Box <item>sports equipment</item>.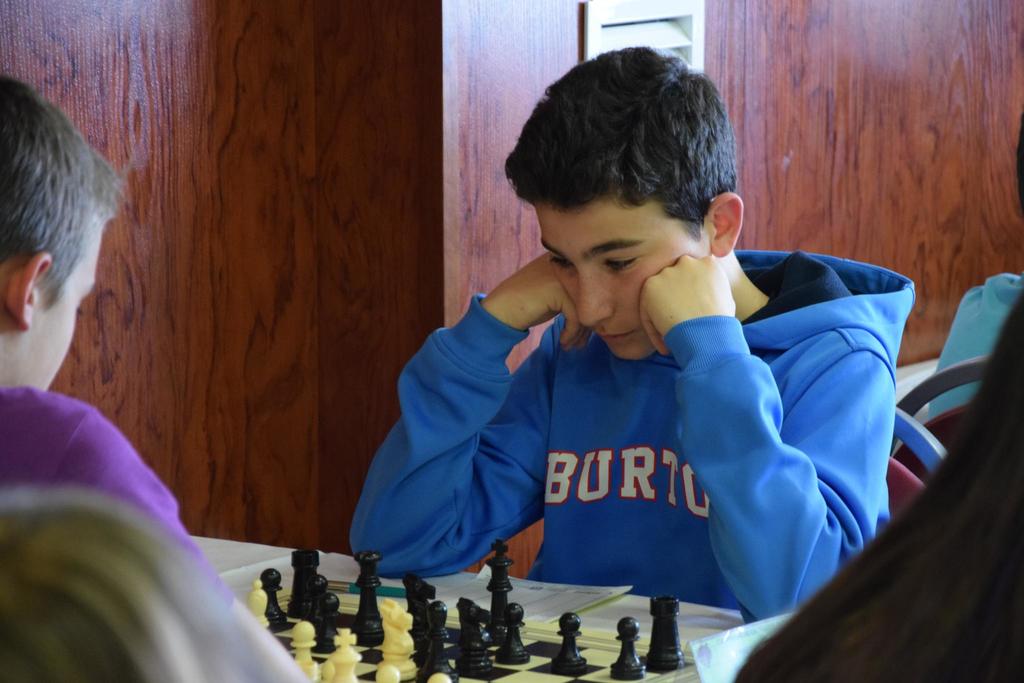
left=244, top=577, right=725, bottom=682.
